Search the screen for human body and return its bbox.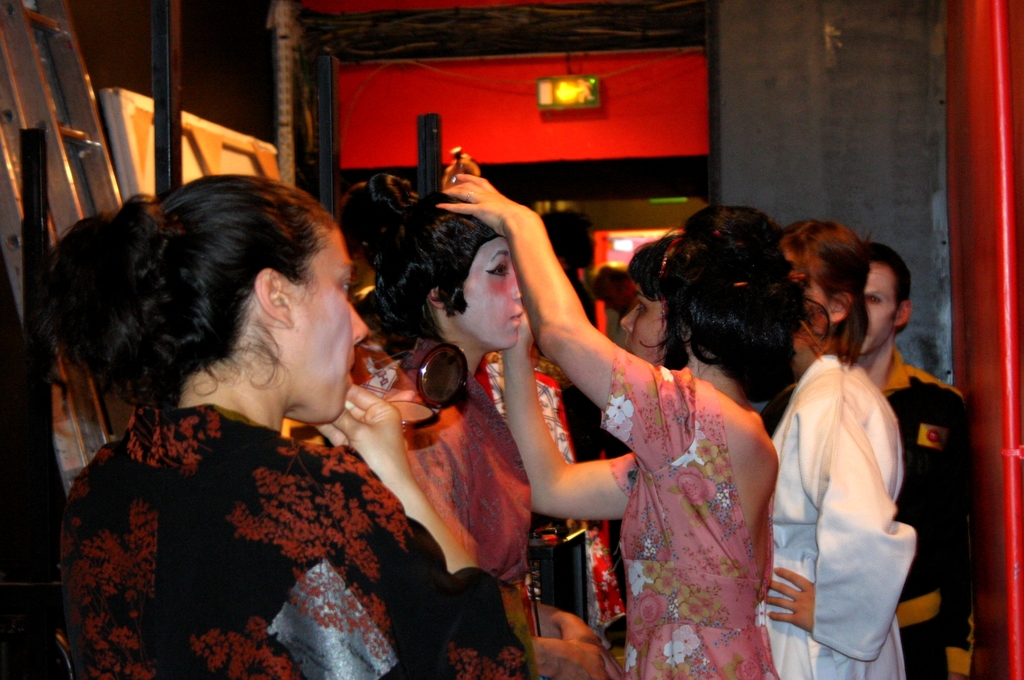
Found: BBox(785, 223, 909, 679).
